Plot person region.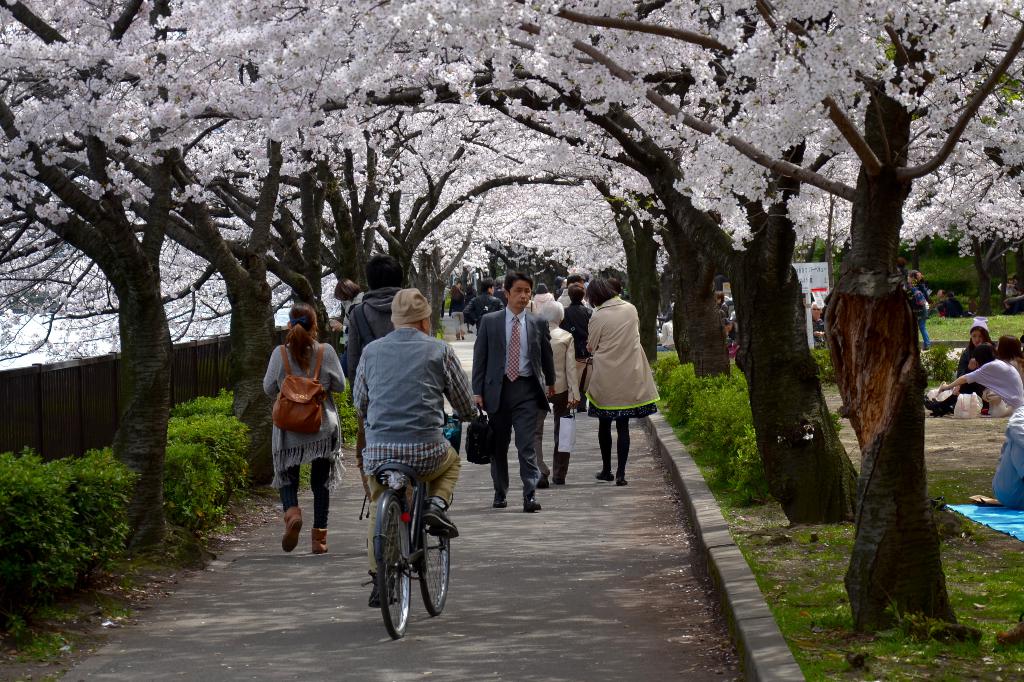
Plotted at <region>530, 290, 586, 486</region>.
